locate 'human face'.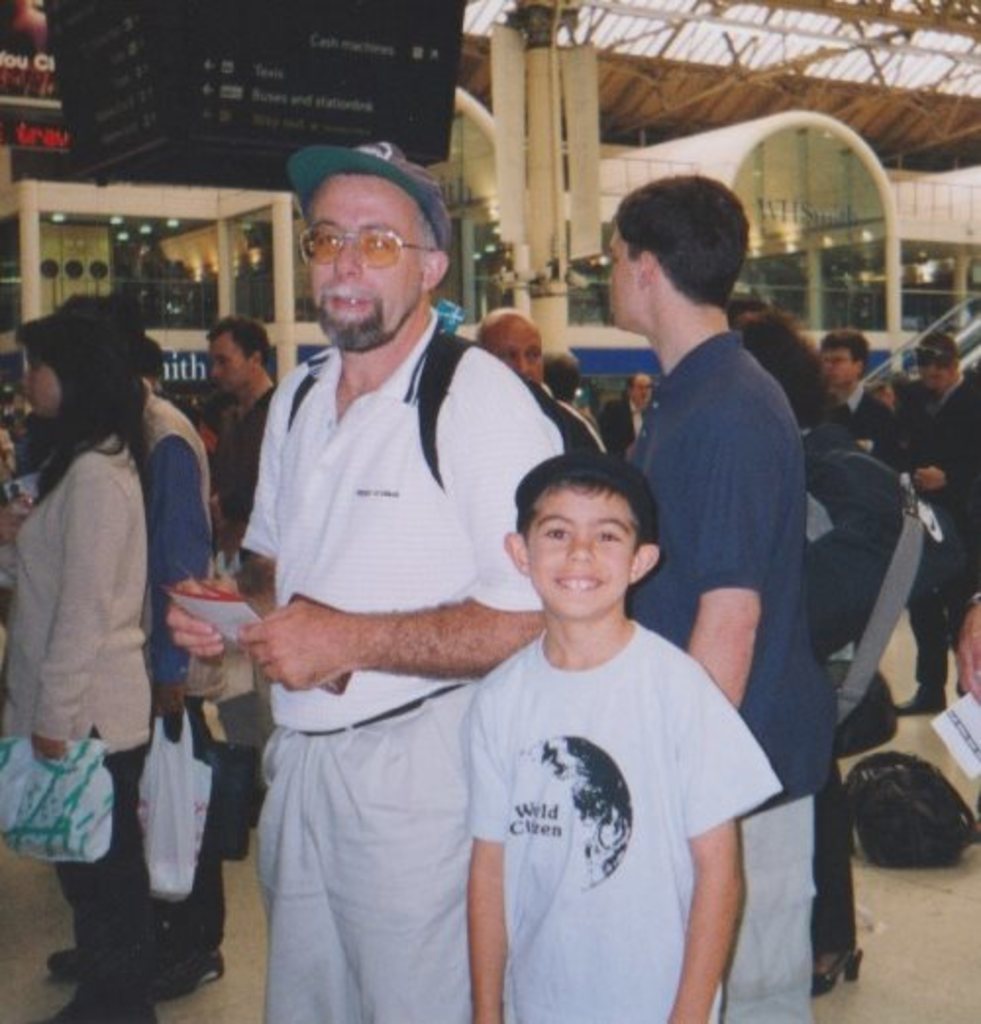
Bounding box: [x1=610, y1=233, x2=651, y2=330].
